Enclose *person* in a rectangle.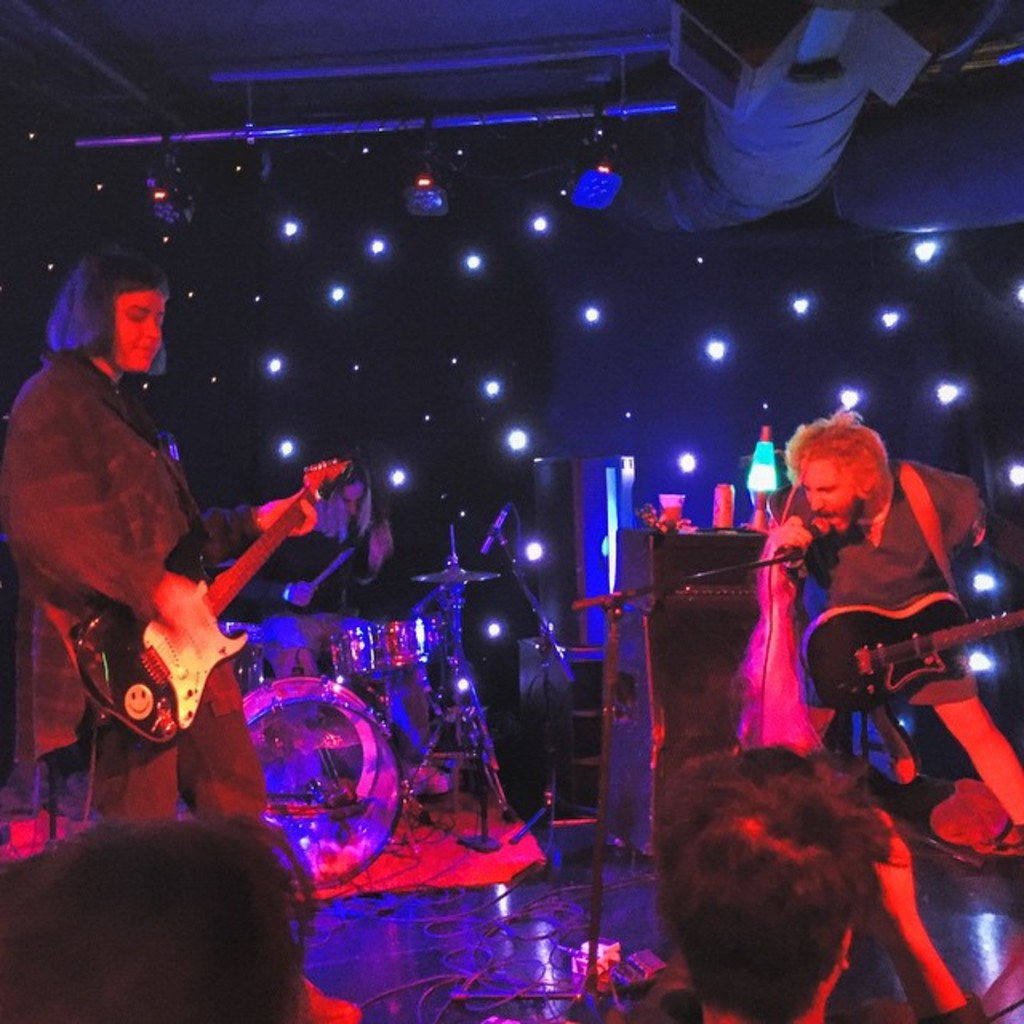
[0, 245, 342, 1022].
